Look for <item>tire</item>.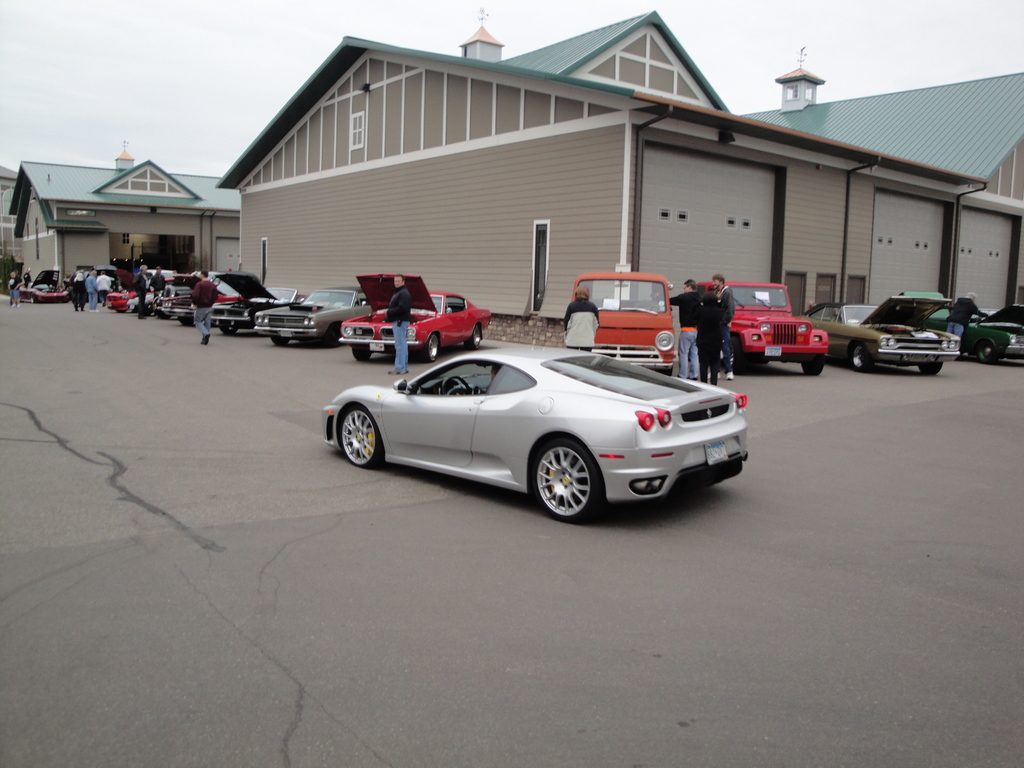
Found: BBox(353, 344, 371, 361).
